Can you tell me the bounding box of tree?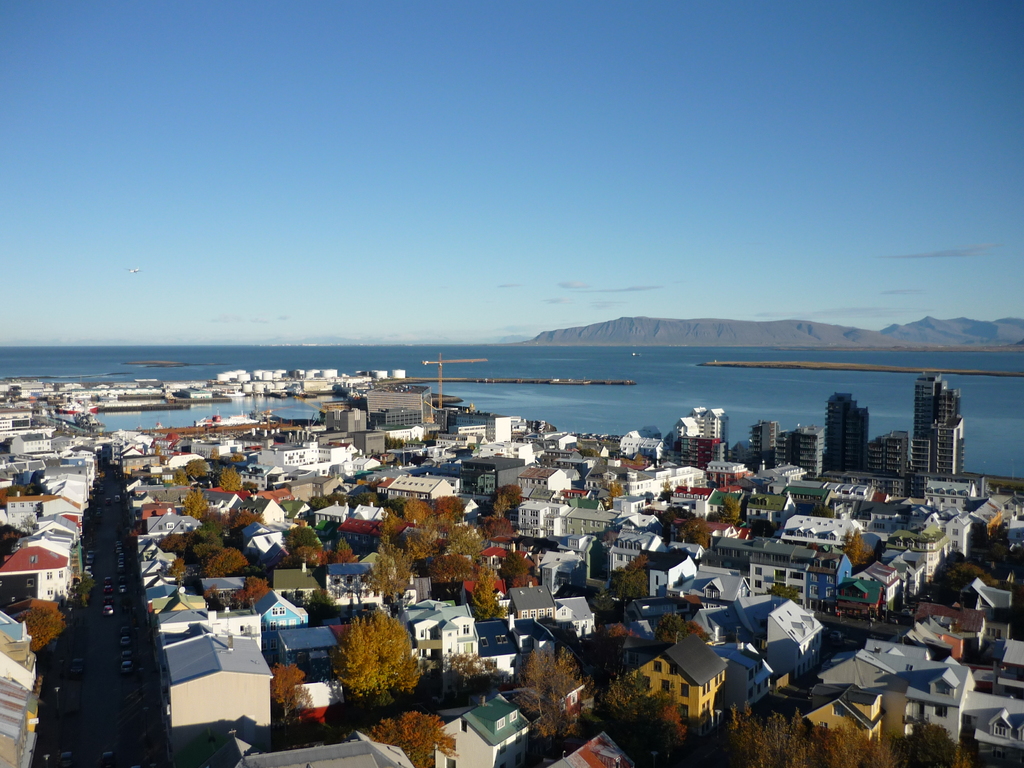
locate(350, 492, 380, 508).
